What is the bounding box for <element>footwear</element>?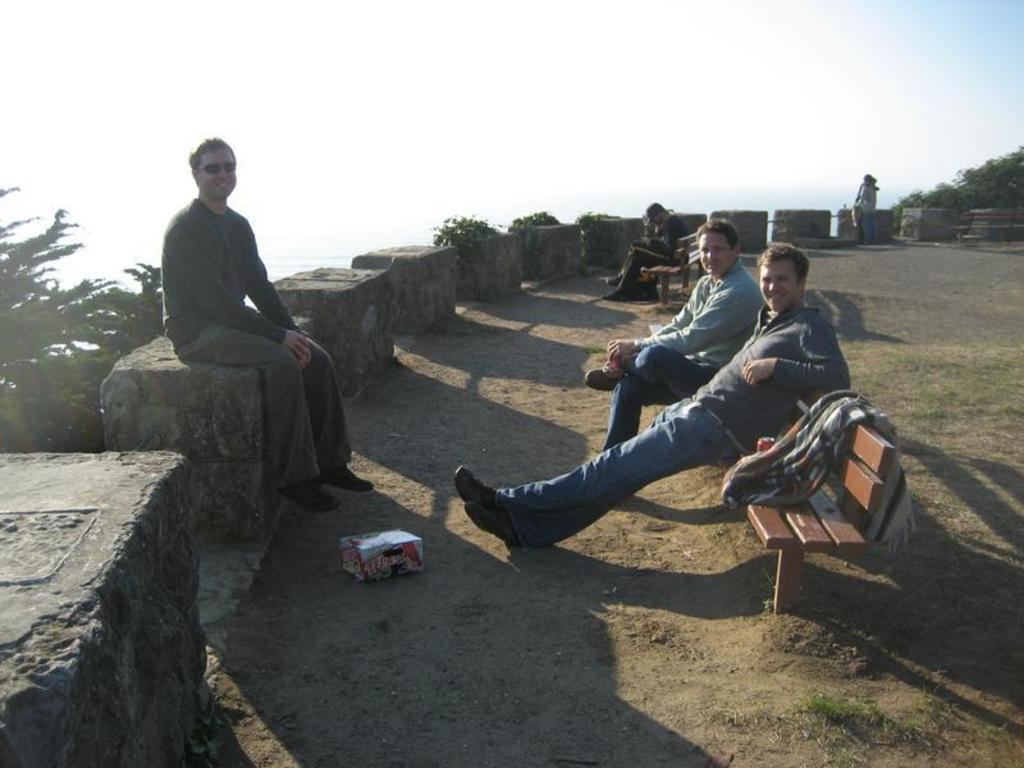
pyautogui.locateOnScreen(283, 477, 340, 513).
